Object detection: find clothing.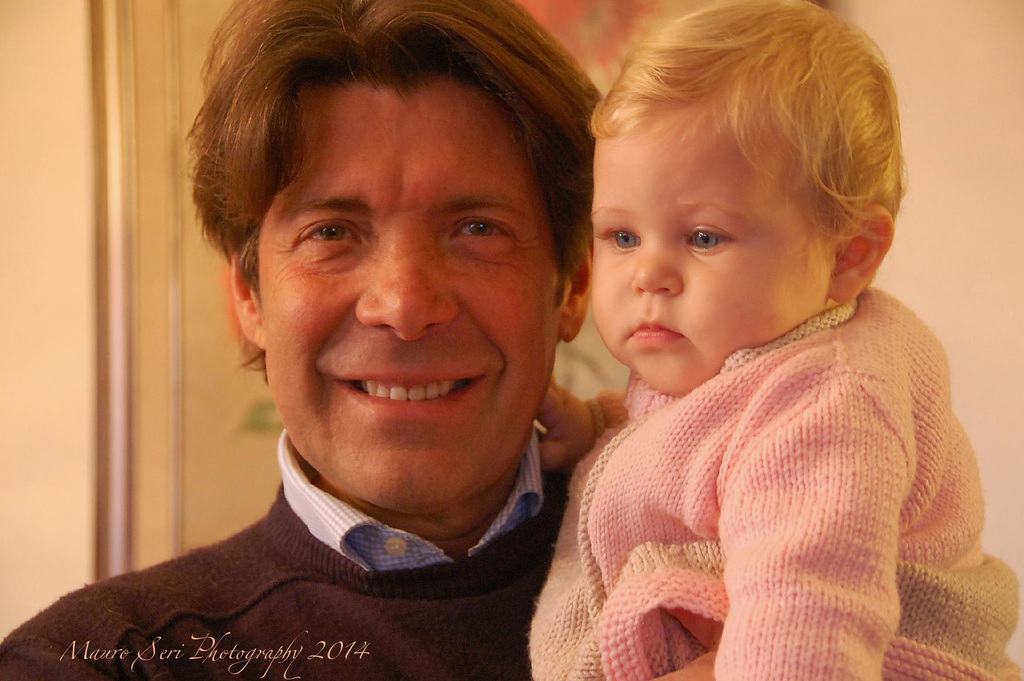
crop(533, 206, 980, 680).
